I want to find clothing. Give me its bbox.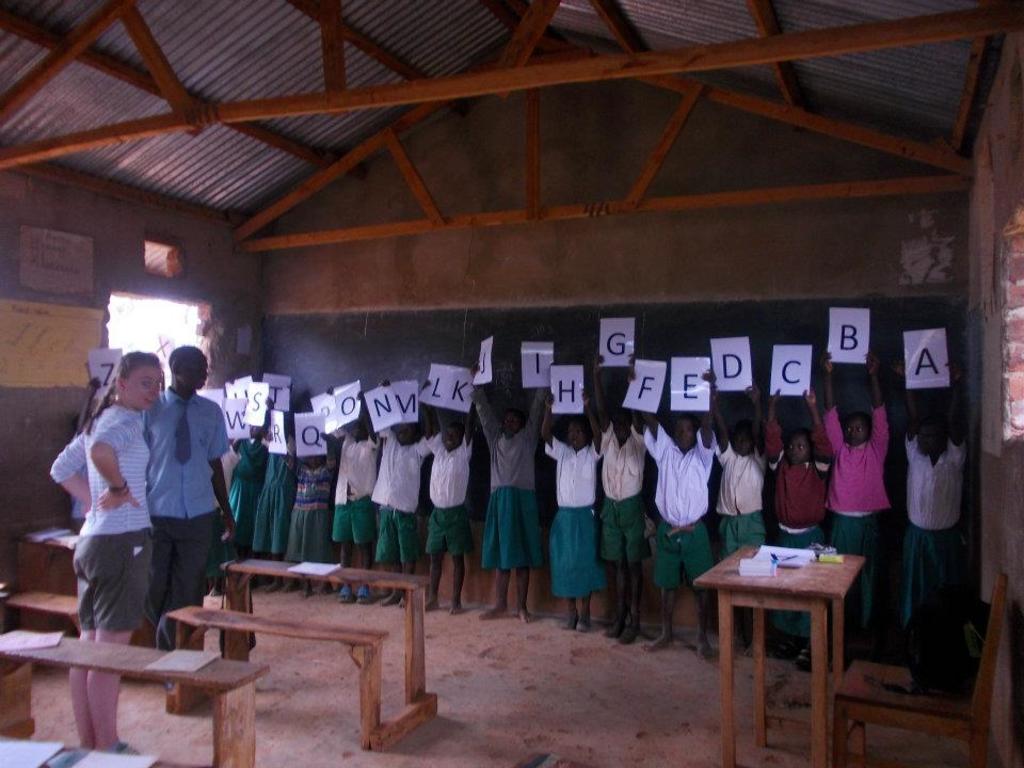
crop(543, 430, 604, 610).
